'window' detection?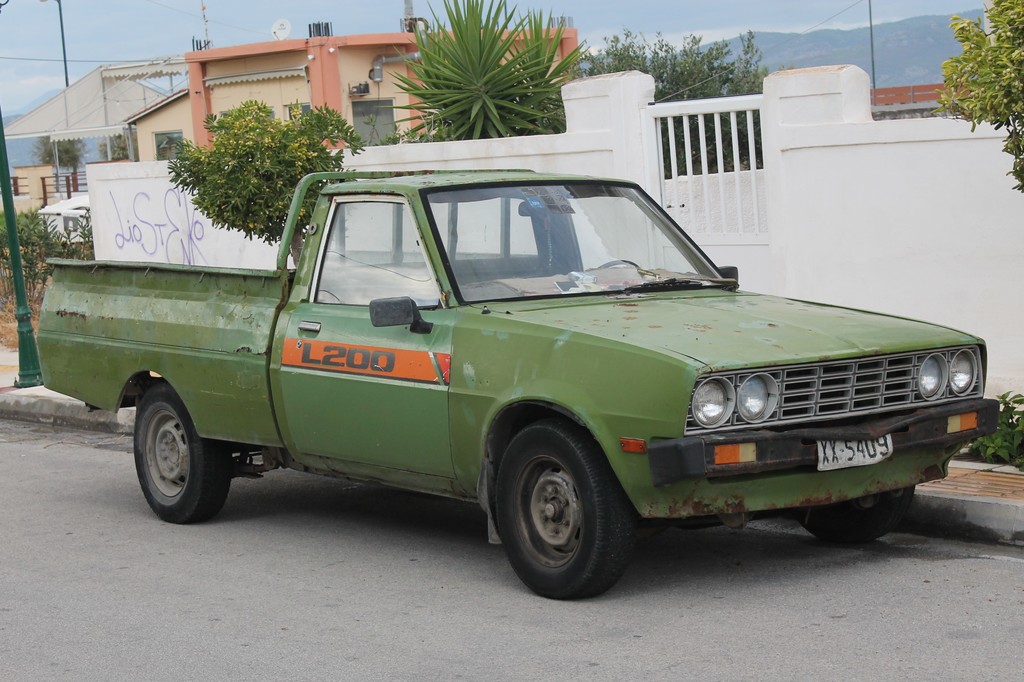
select_region(351, 99, 402, 141)
